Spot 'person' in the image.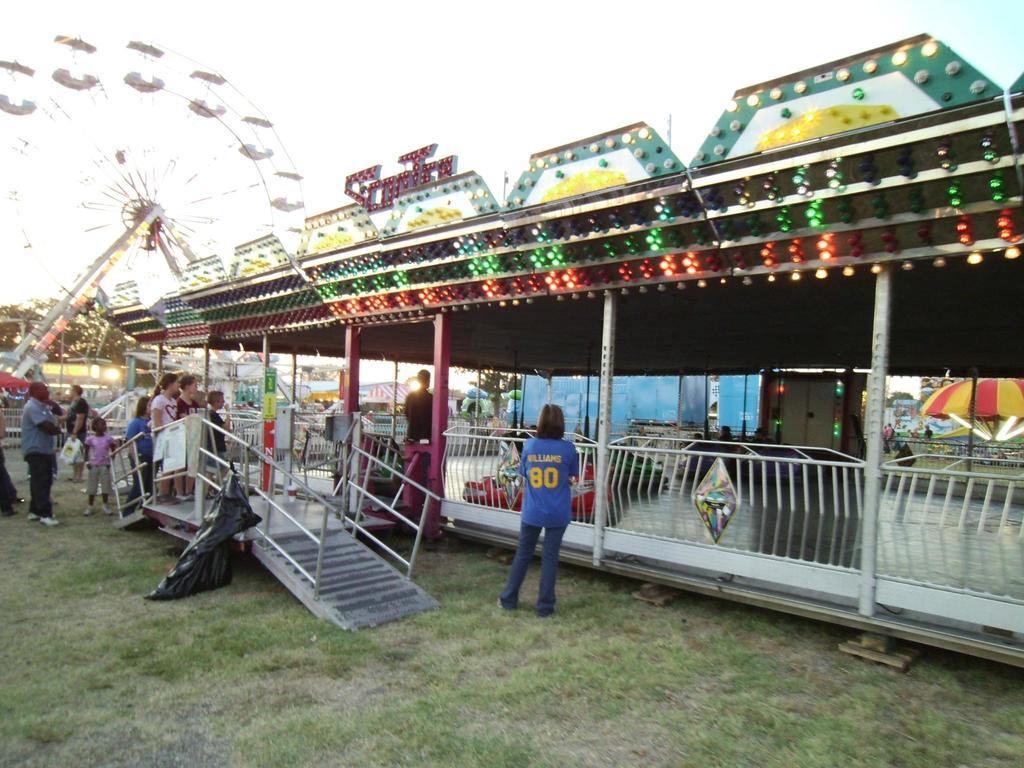
'person' found at box=[196, 388, 241, 488].
